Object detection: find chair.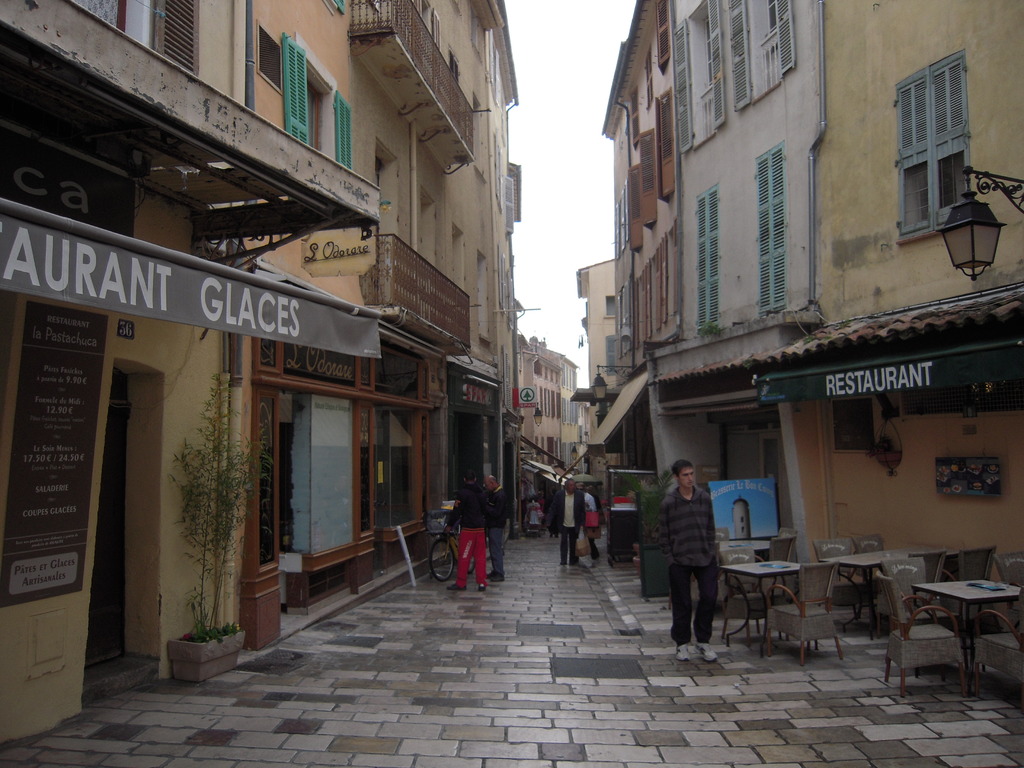
l=758, t=537, r=796, b=610.
